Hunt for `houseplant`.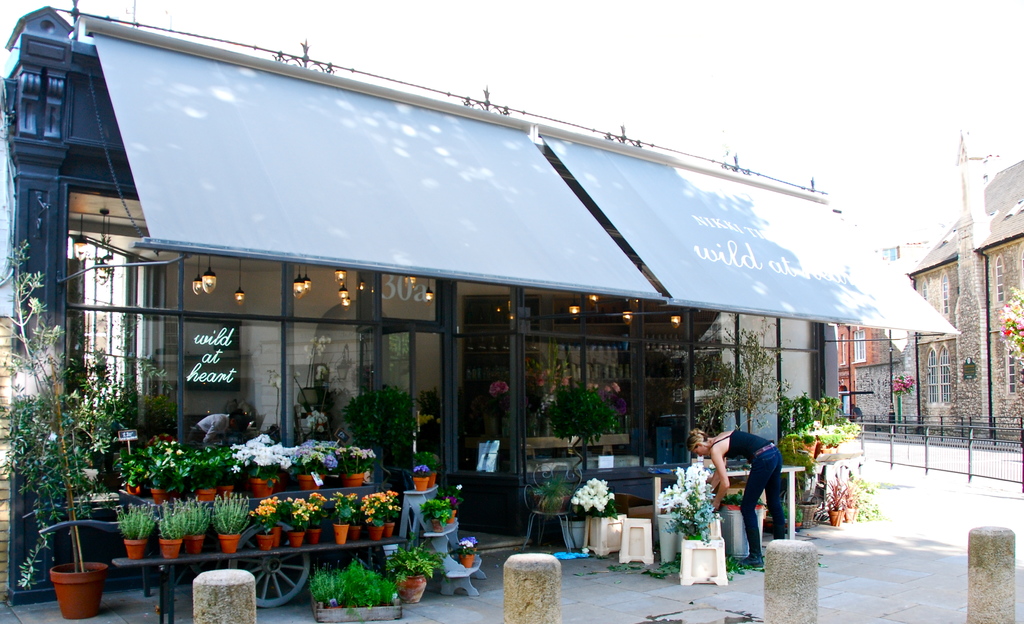
Hunted down at select_region(788, 393, 861, 471).
